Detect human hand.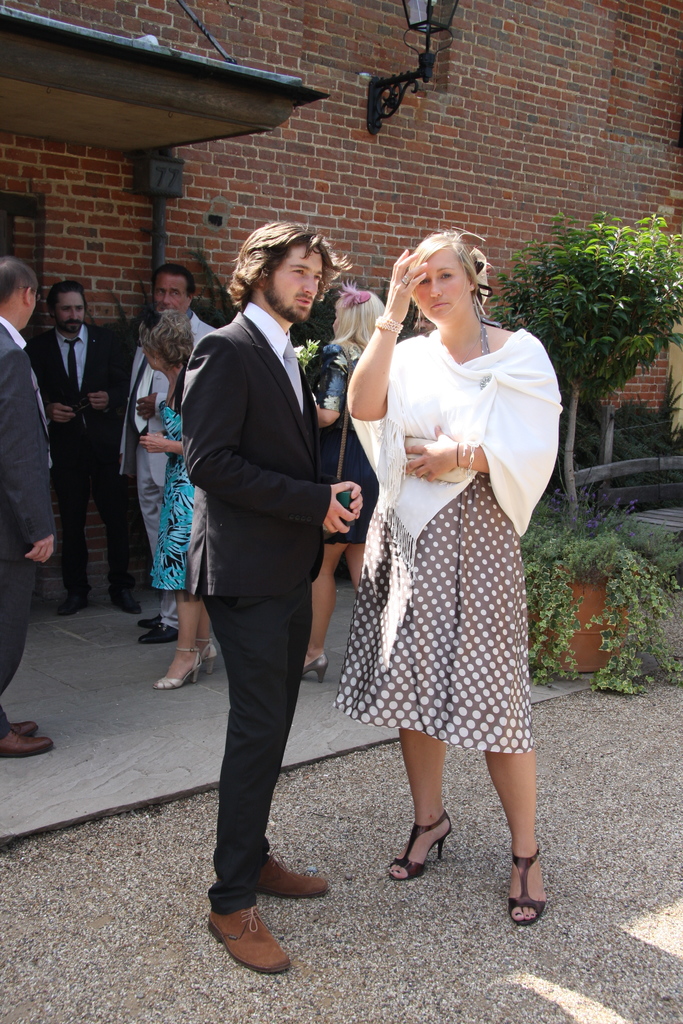
Detected at detection(383, 248, 427, 321).
